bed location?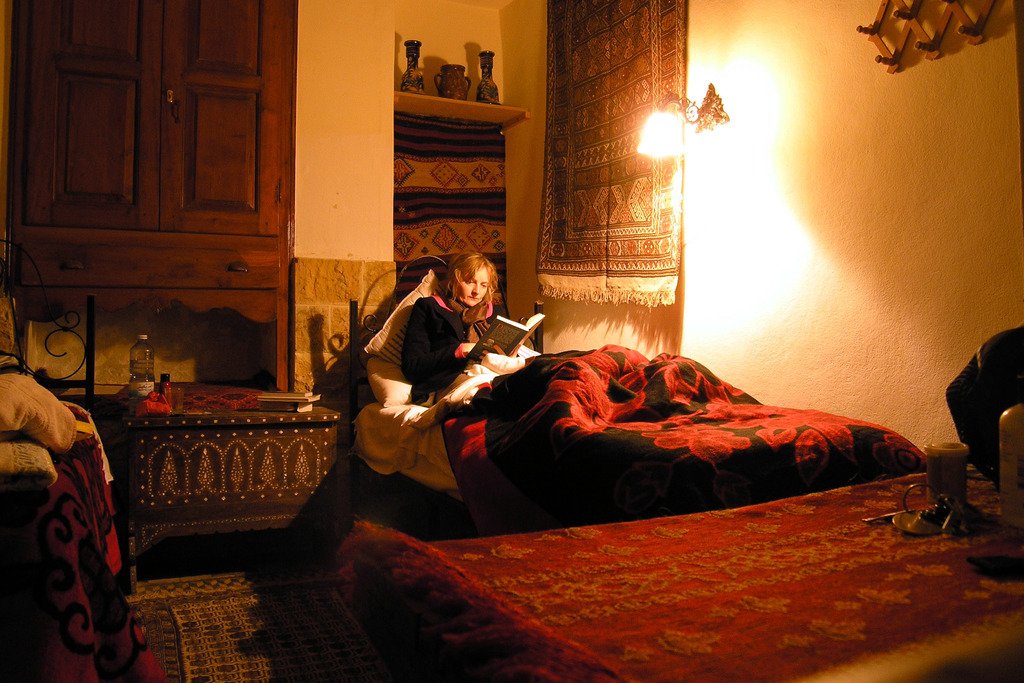
(left=0, top=231, right=175, bottom=682)
